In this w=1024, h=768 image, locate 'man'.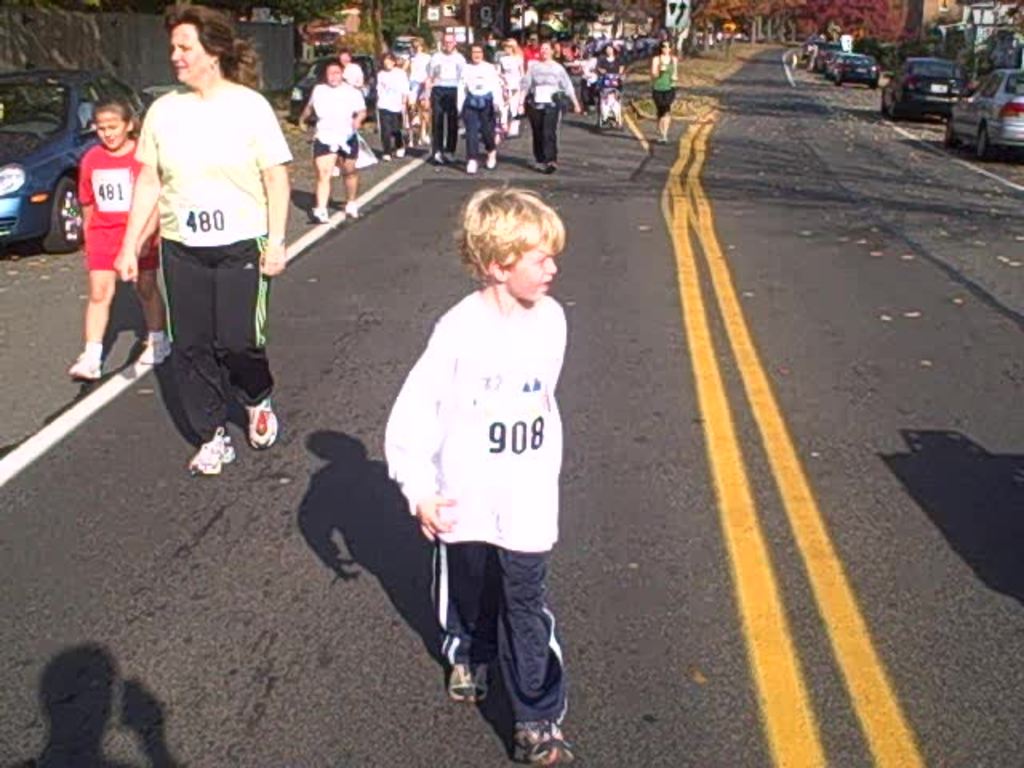
Bounding box: <box>418,37,462,166</box>.
